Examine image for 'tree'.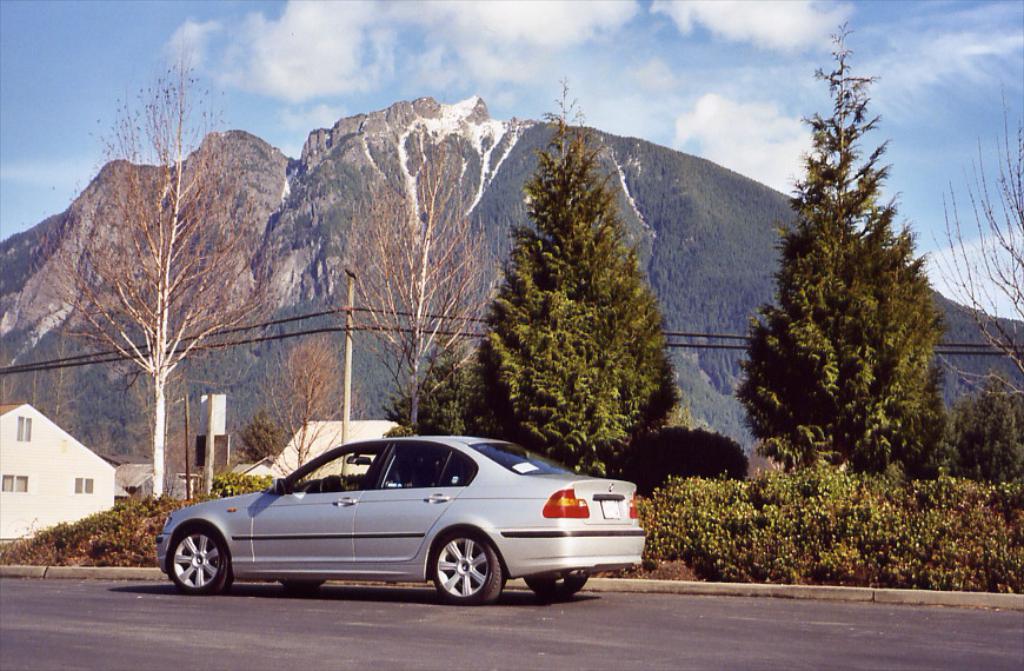
Examination result: bbox(46, 328, 85, 445).
